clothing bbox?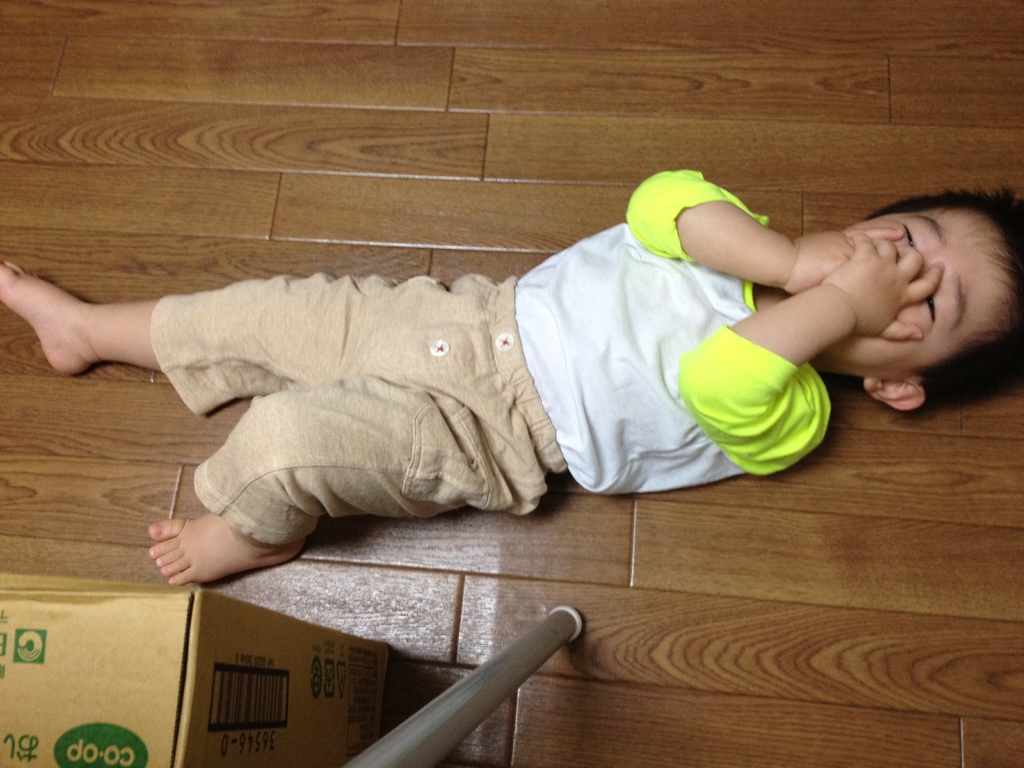
{"x1": 110, "y1": 175, "x2": 936, "y2": 603}
